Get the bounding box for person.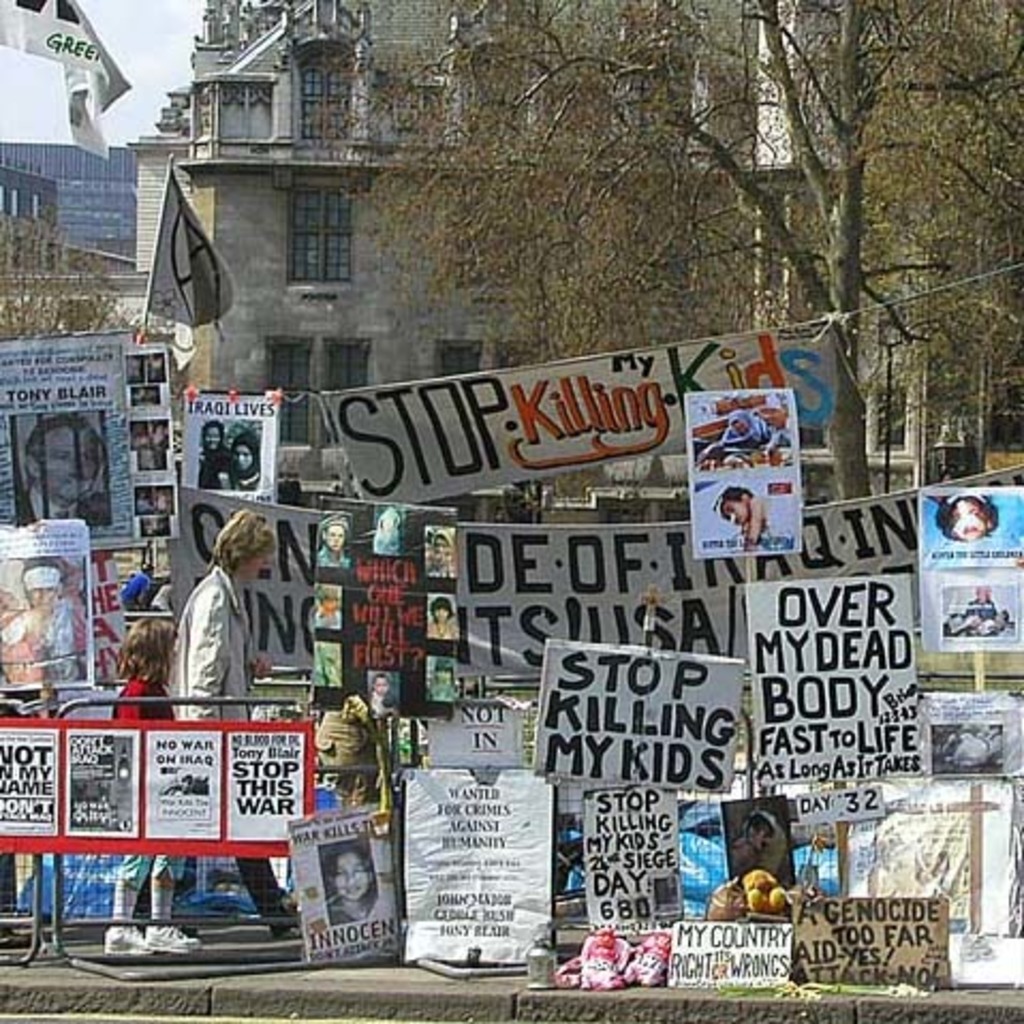
bbox(763, 423, 791, 455).
